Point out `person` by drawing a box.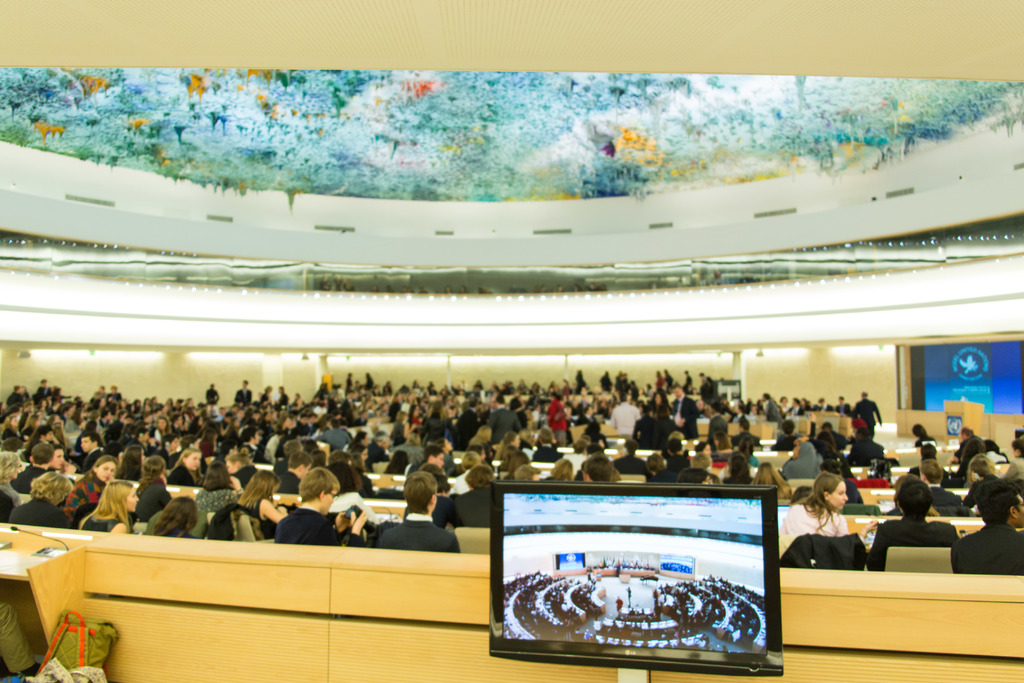
BBox(952, 479, 1023, 575).
